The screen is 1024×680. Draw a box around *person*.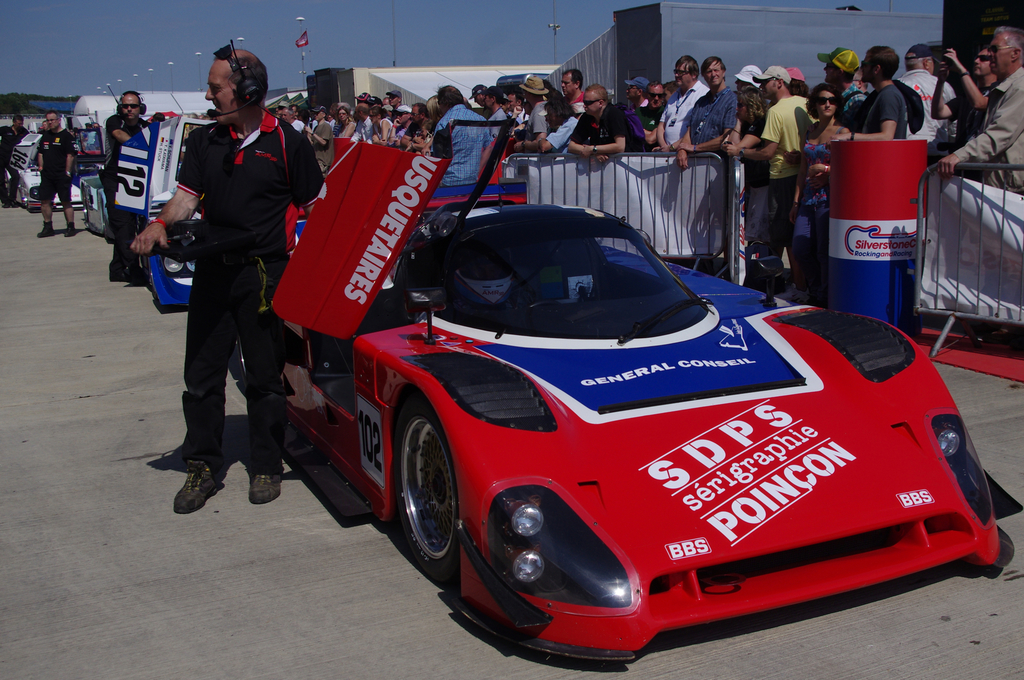
region(108, 94, 154, 288).
